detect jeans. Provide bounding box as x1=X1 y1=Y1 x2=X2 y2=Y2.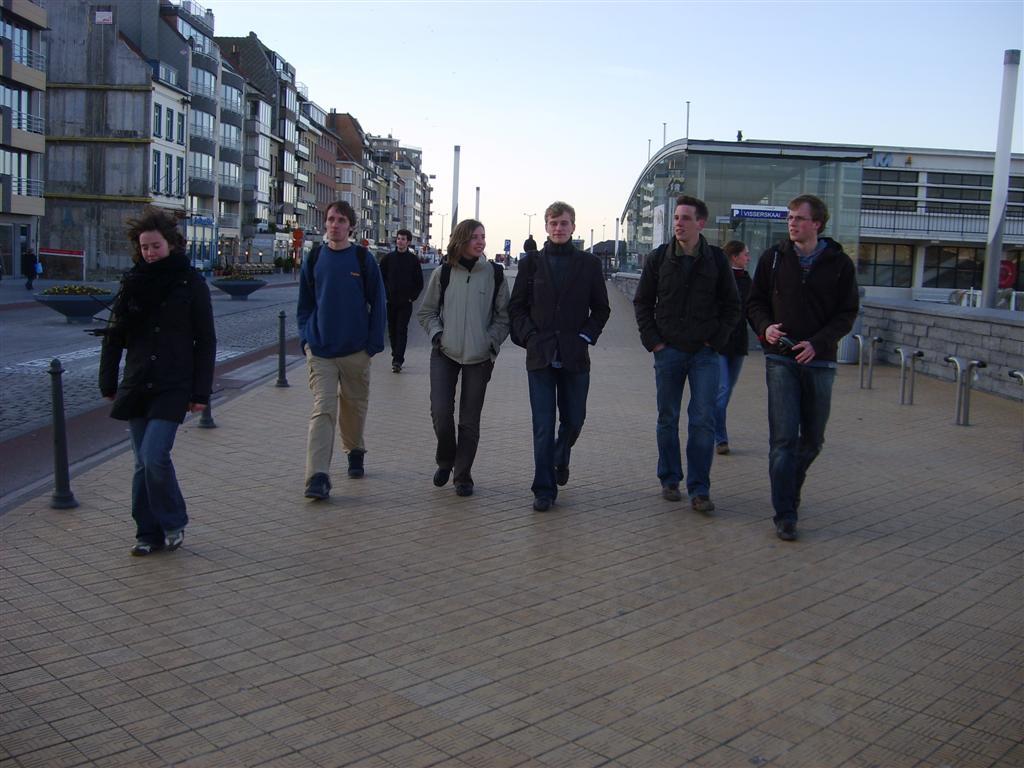
x1=768 y1=352 x2=830 y2=509.
